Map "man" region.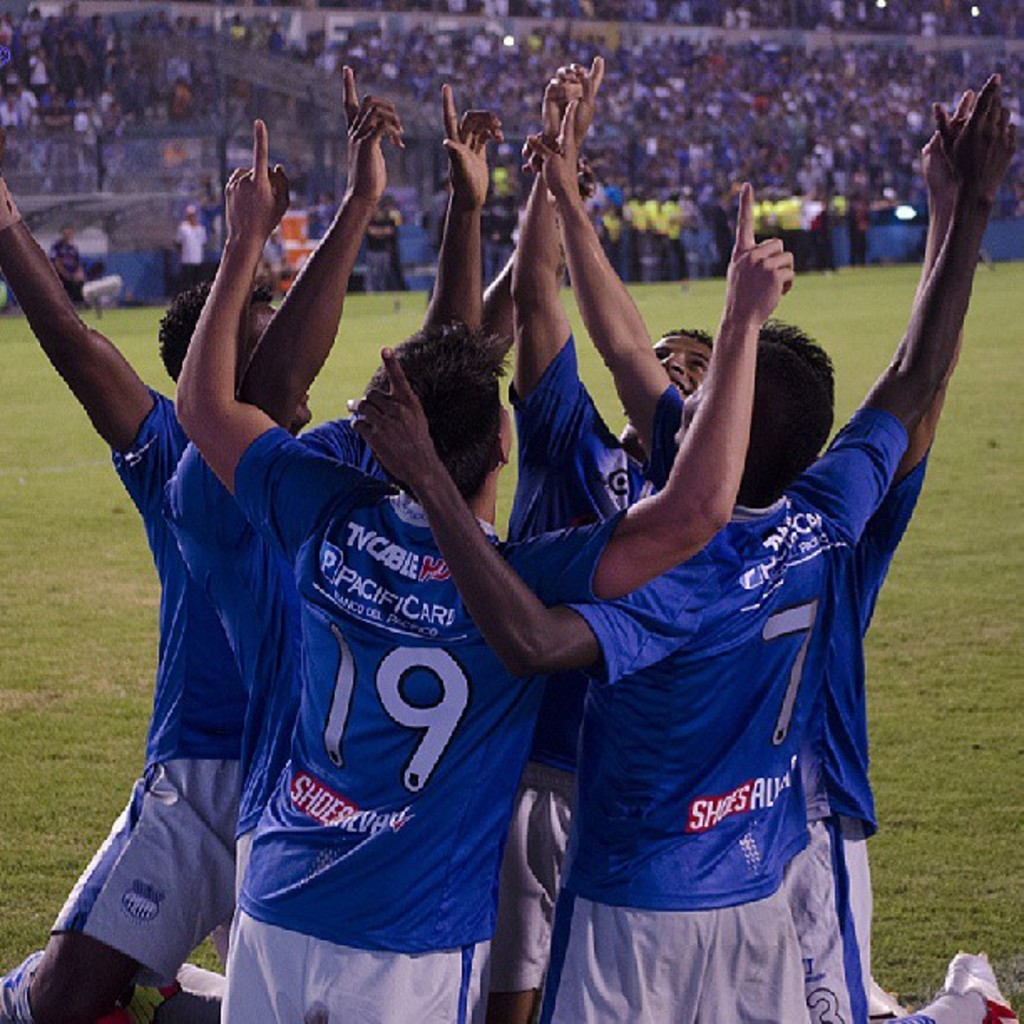
Mapped to (left=500, top=55, right=711, bottom=1022).
